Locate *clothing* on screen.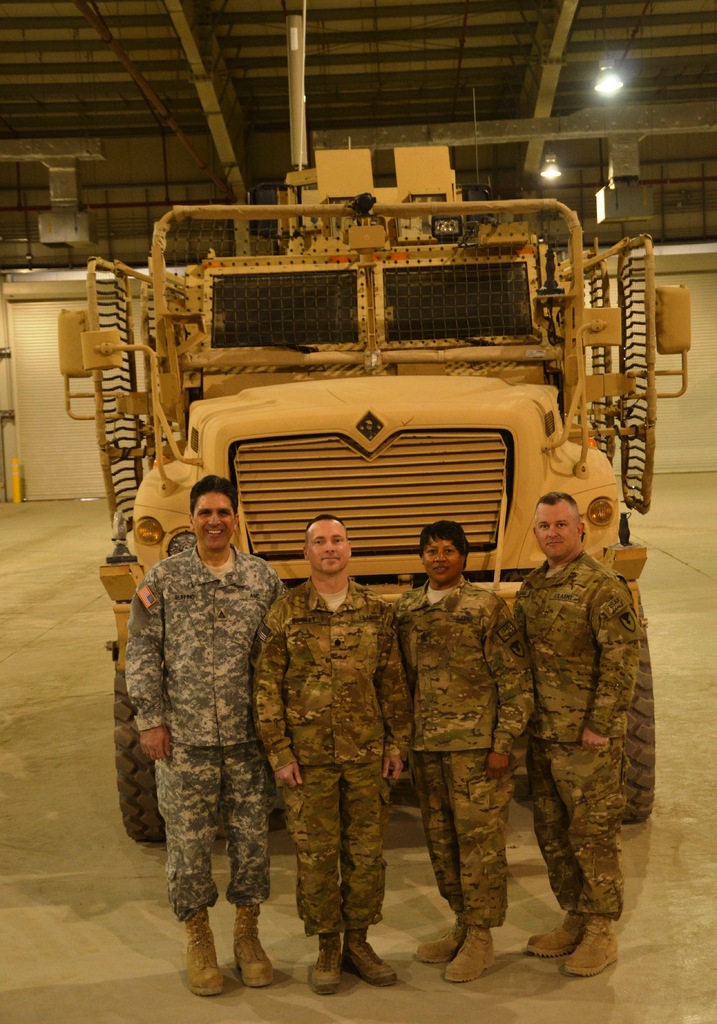
On screen at bbox=(256, 570, 412, 937).
